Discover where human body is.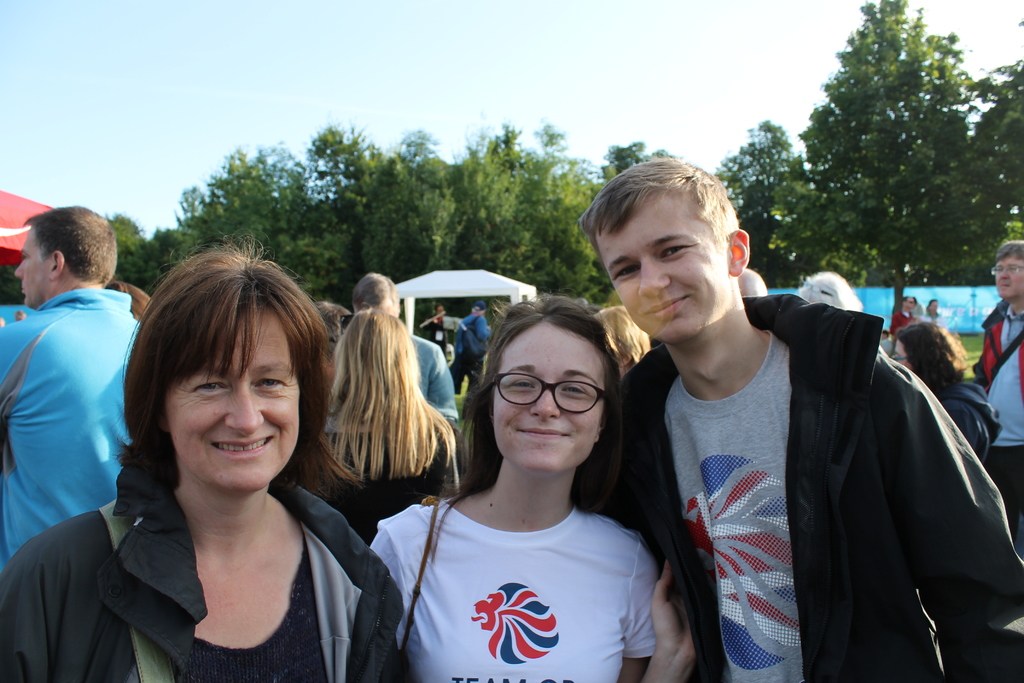
Discovered at {"left": 451, "top": 316, "right": 492, "bottom": 388}.
